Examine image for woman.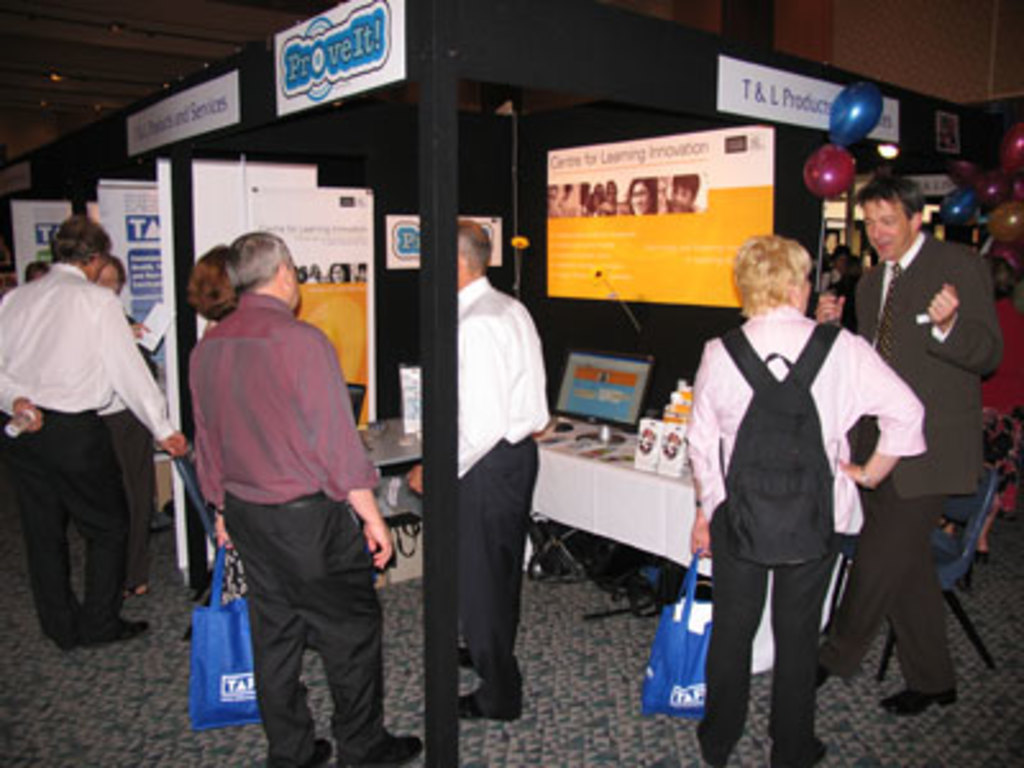
Examination result: [166, 246, 228, 596].
